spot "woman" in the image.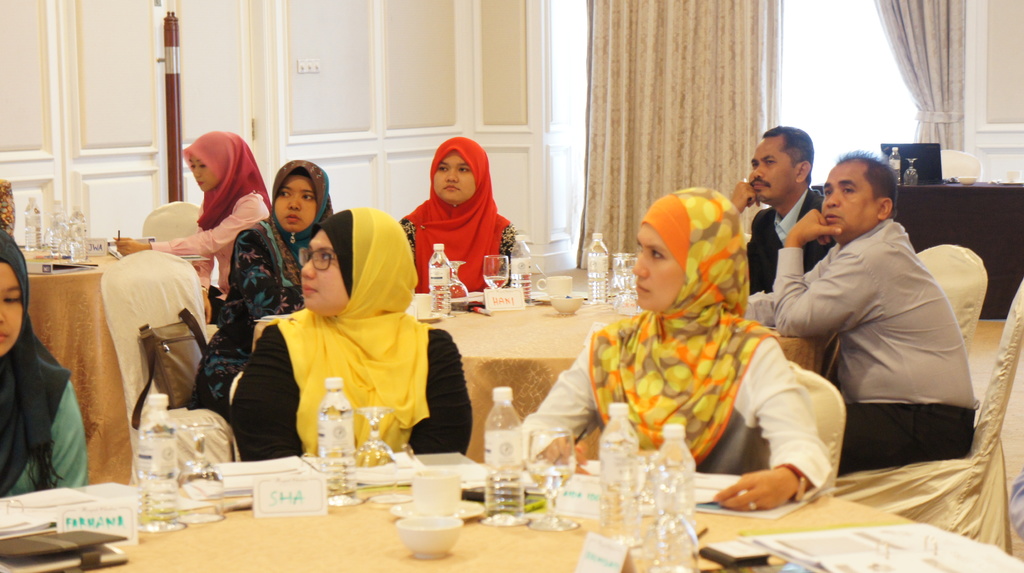
"woman" found at box(526, 188, 833, 512).
